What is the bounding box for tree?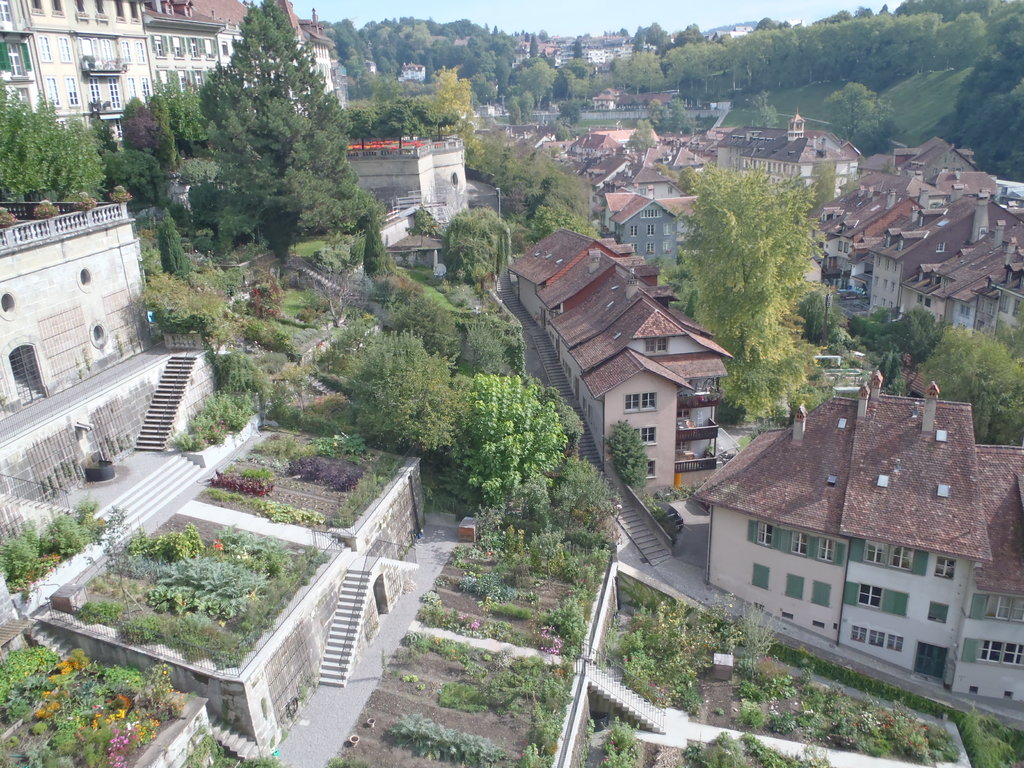
bbox=[173, 100, 198, 137].
